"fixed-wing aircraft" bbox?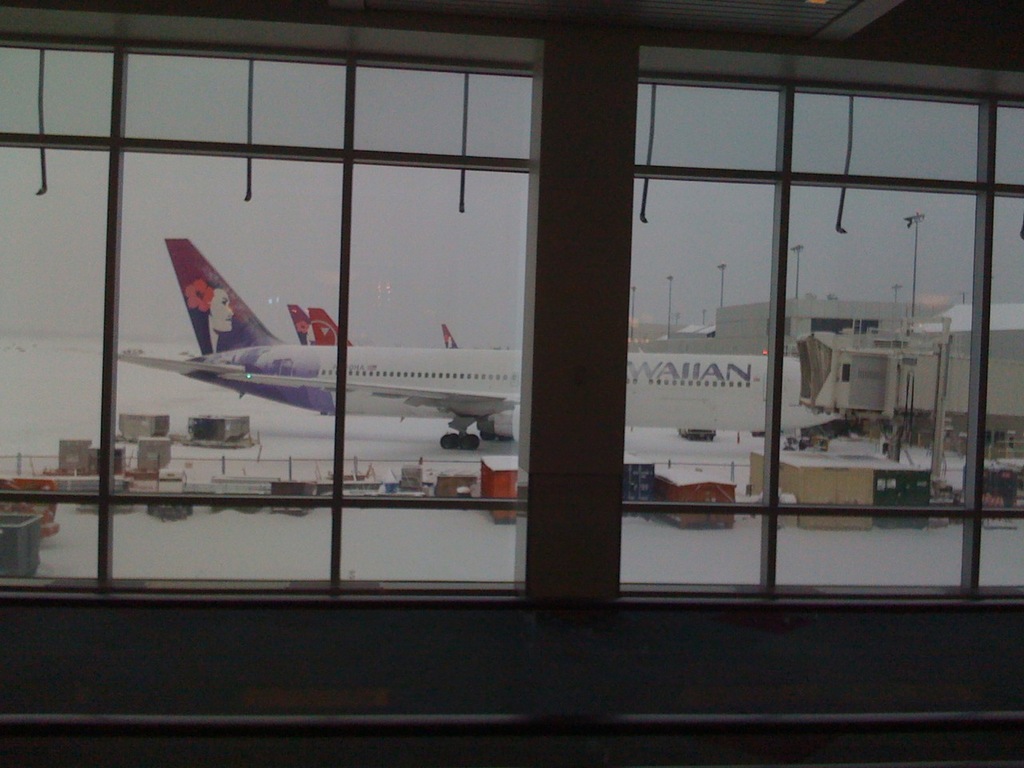
l=442, t=322, r=462, b=352
